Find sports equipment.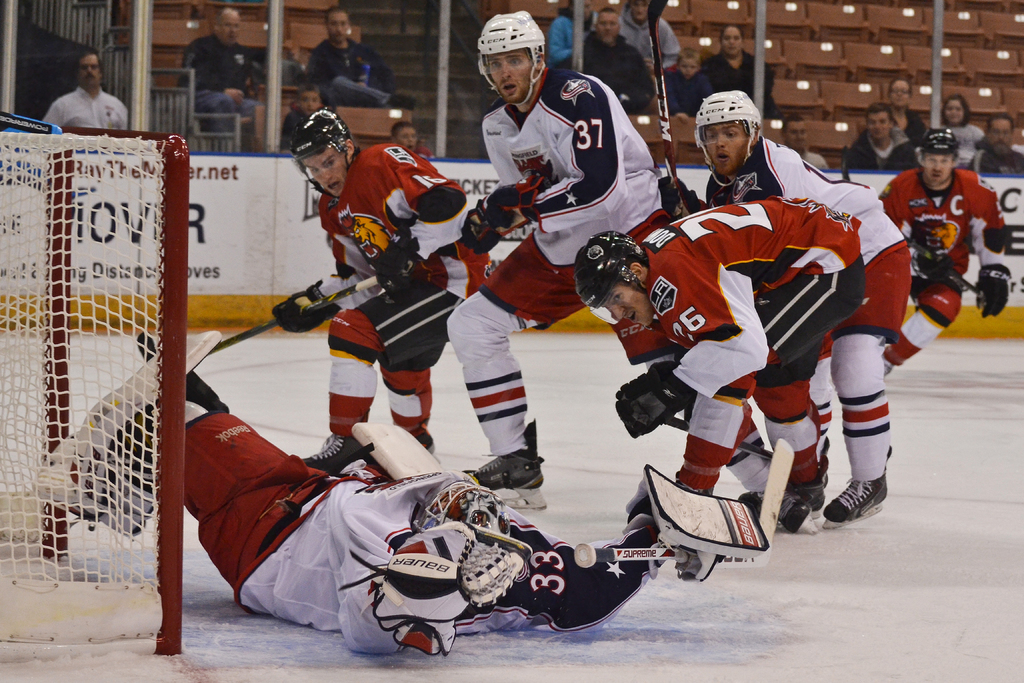
l=289, t=106, r=360, b=194.
